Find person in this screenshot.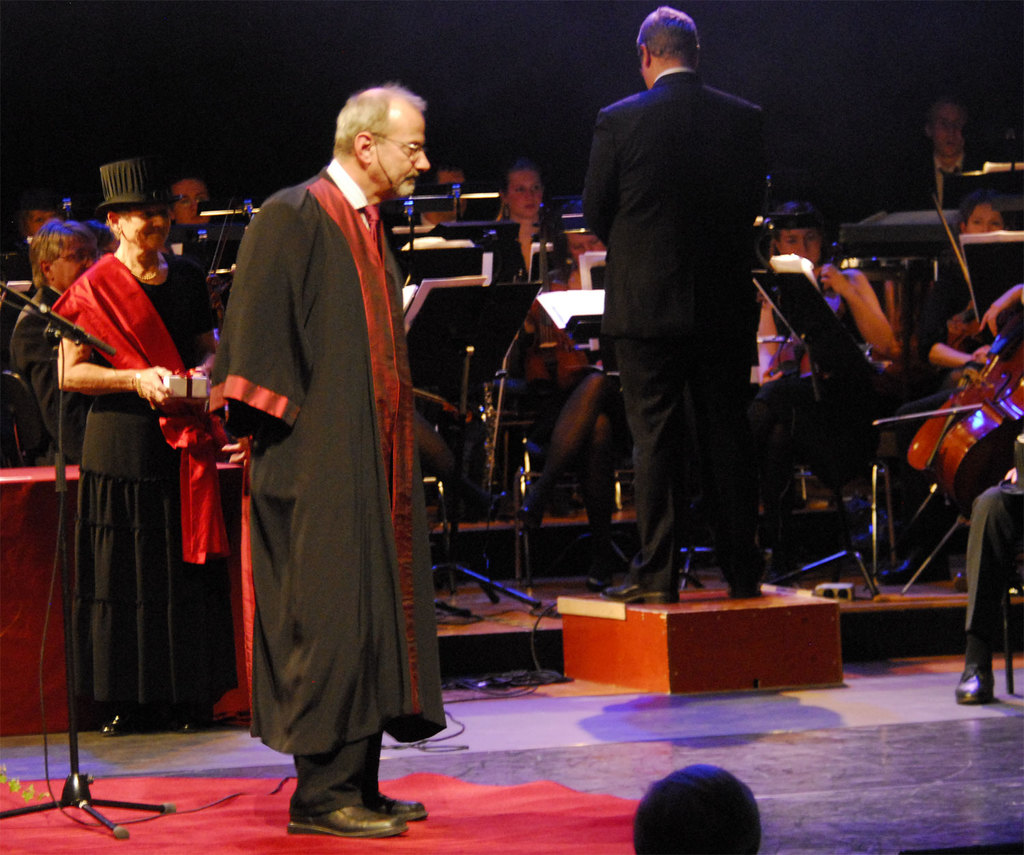
The bounding box for person is box=[580, 3, 773, 613].
